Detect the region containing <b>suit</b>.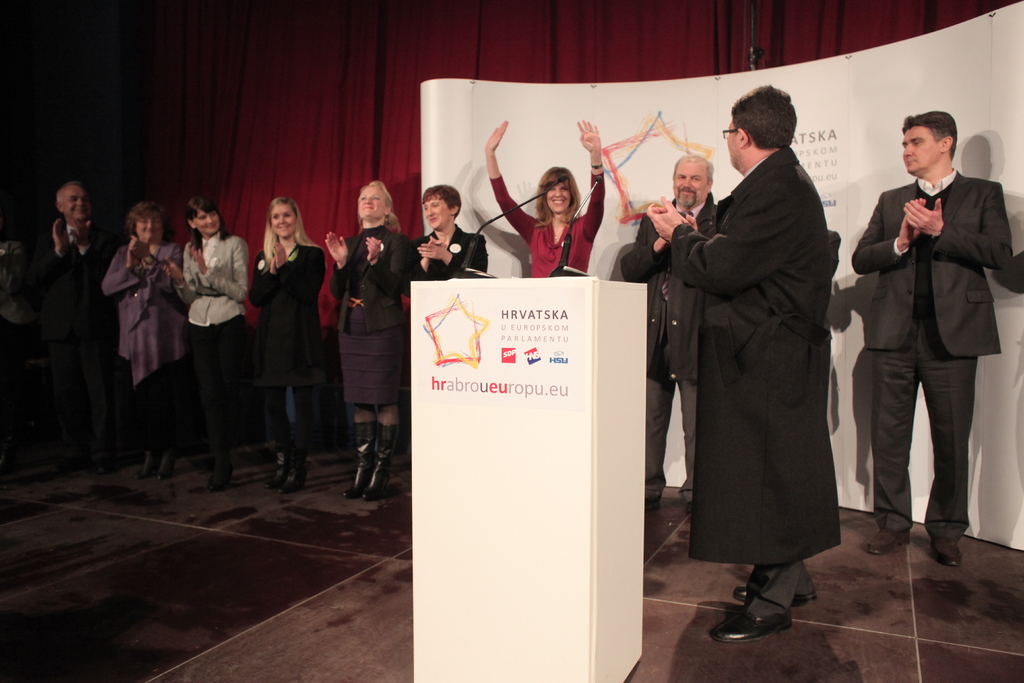
l=329, t=227, r=414, b=334.
